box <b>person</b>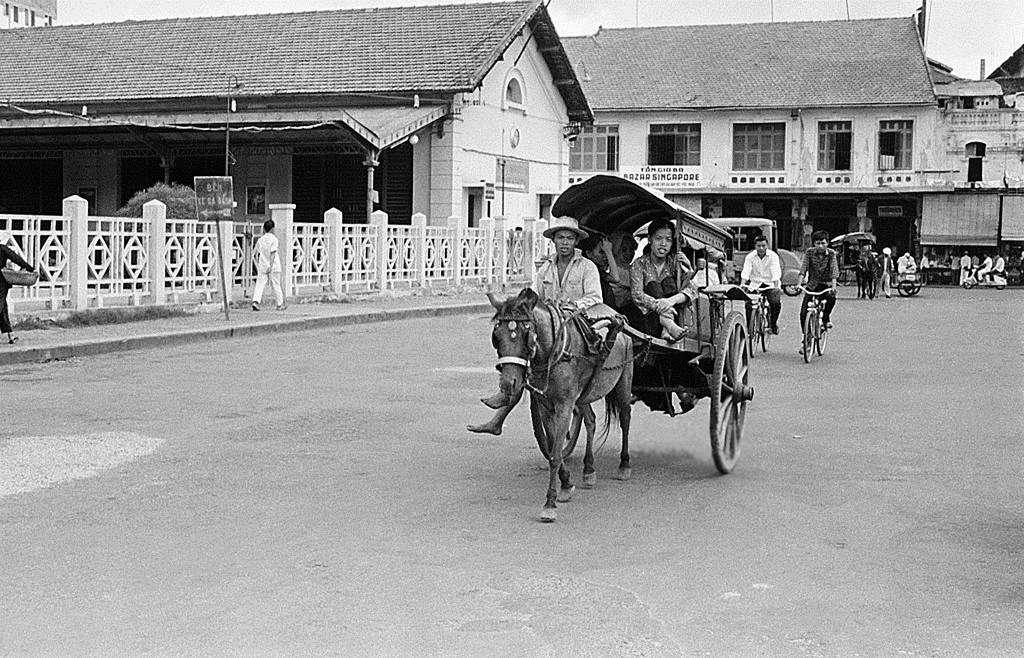
x1=628 y1=216 x2=698 y2=342
